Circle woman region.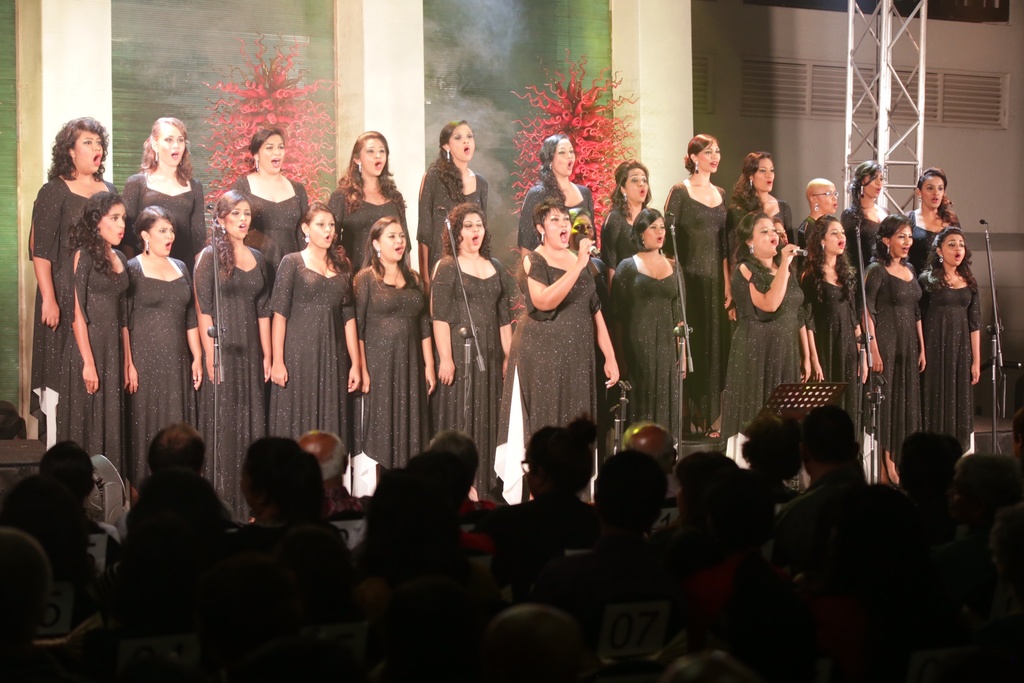
Region: pyautogui.locateOnScreen(891, 165, 966, 270).
